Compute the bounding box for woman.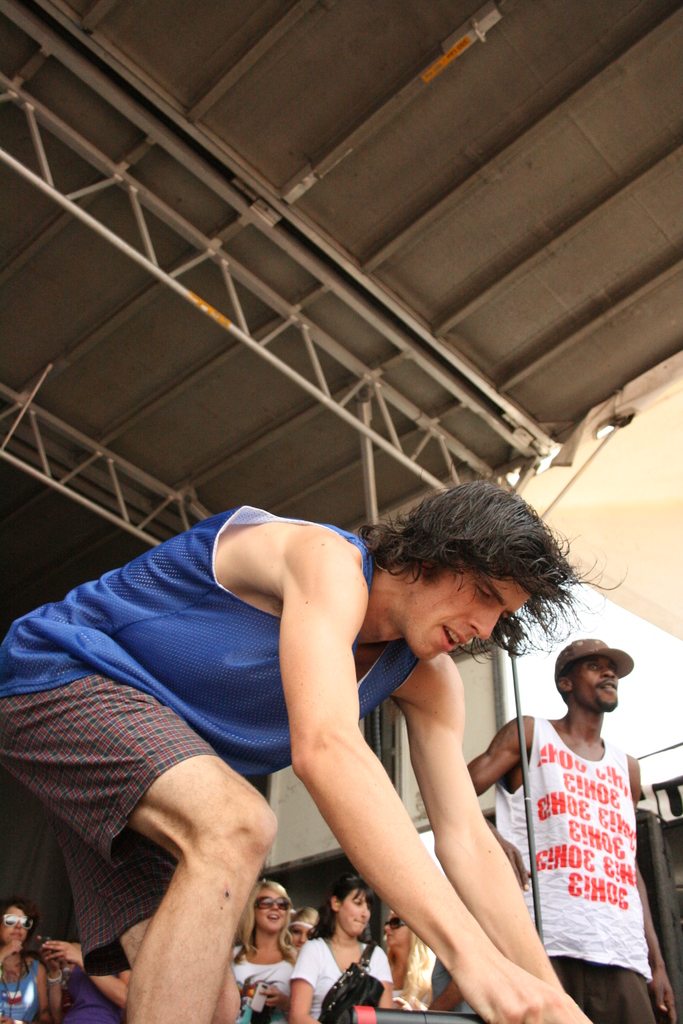
[x1=302, y1=872, x2=388, y2=1023].
